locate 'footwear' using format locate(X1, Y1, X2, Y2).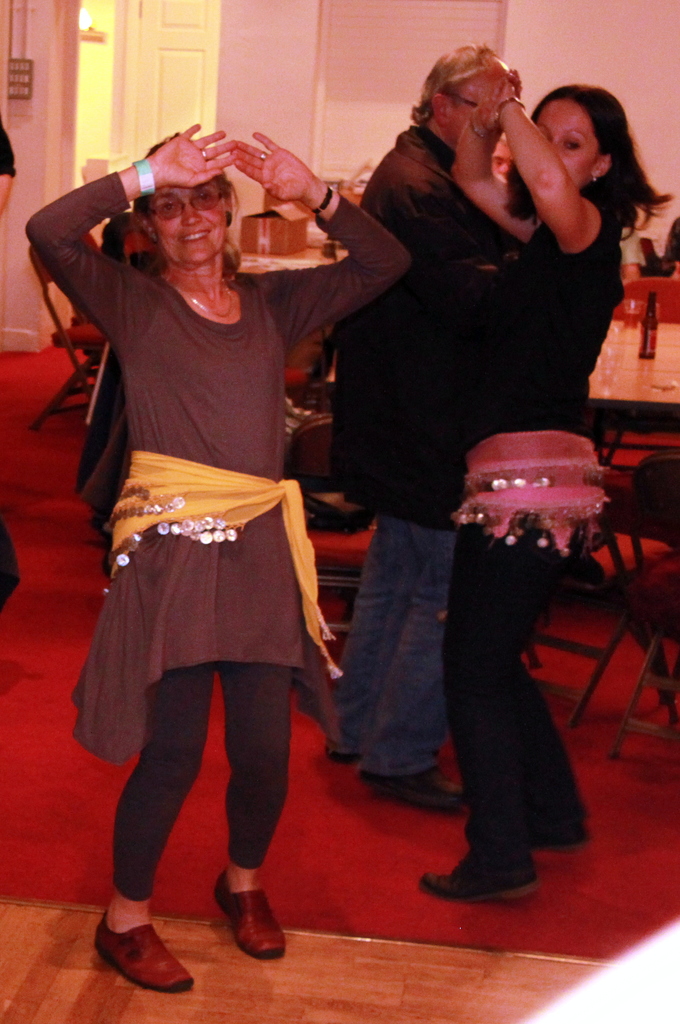
locate(355, 760, 462, 802).
